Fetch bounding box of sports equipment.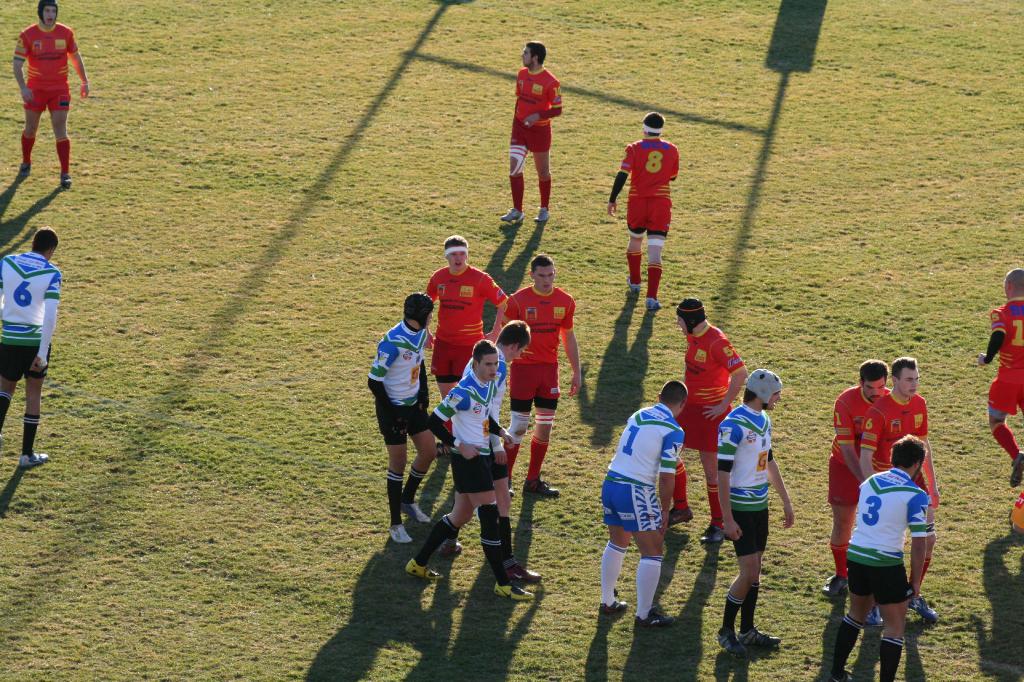
Bbox: locate(535, 207, 549, 221).
